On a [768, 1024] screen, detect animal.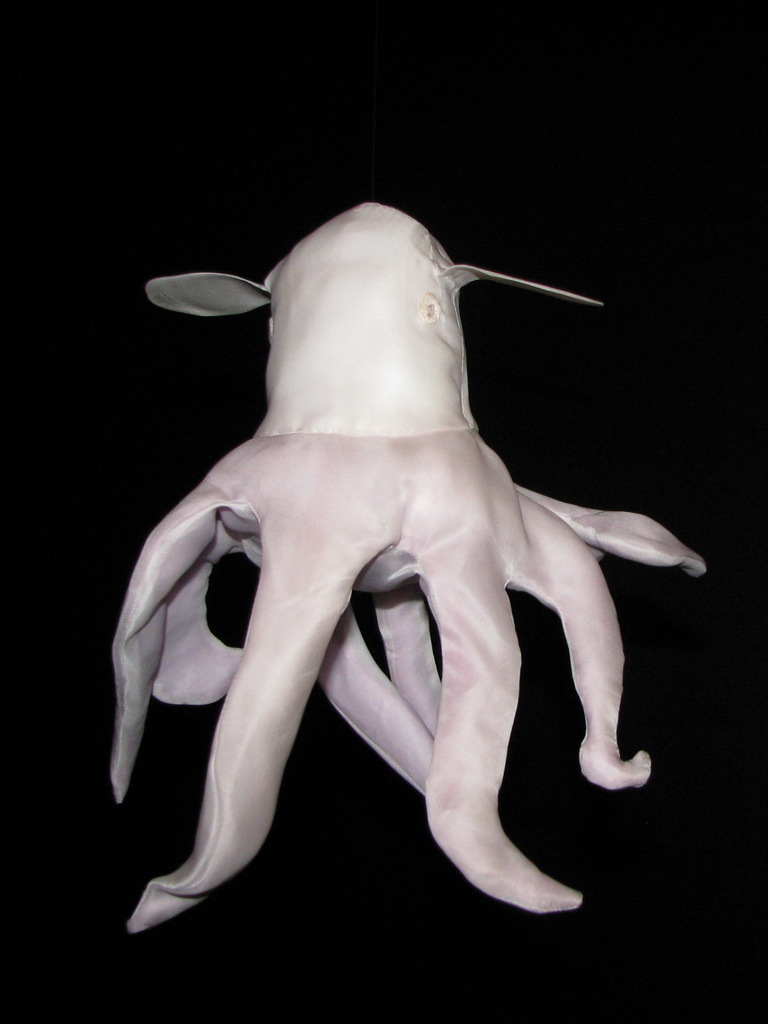
pyautogui.locateOnScreen(98, 186, 710, 934).
